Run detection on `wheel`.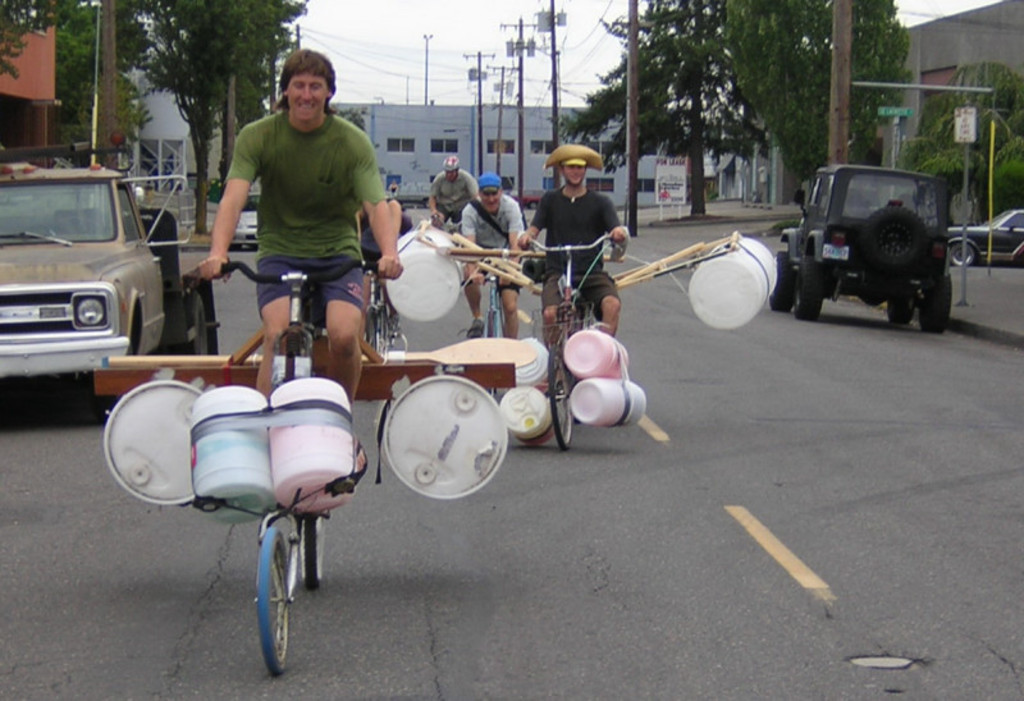
Result: [x1=888, y1=283, x2=915, y2=324].
